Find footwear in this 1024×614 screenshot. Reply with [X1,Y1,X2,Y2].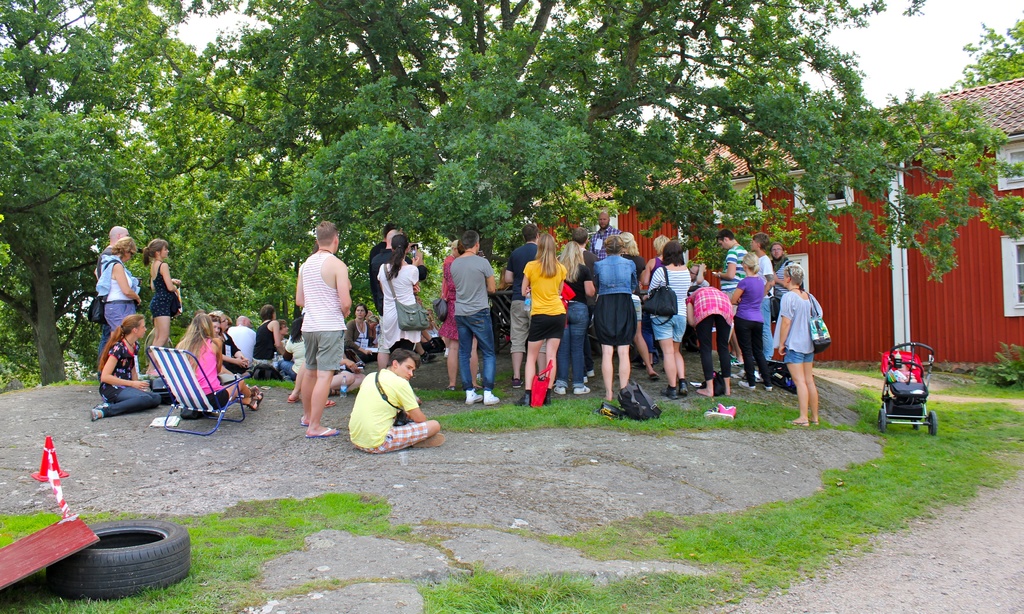
[575,387,591,396].
